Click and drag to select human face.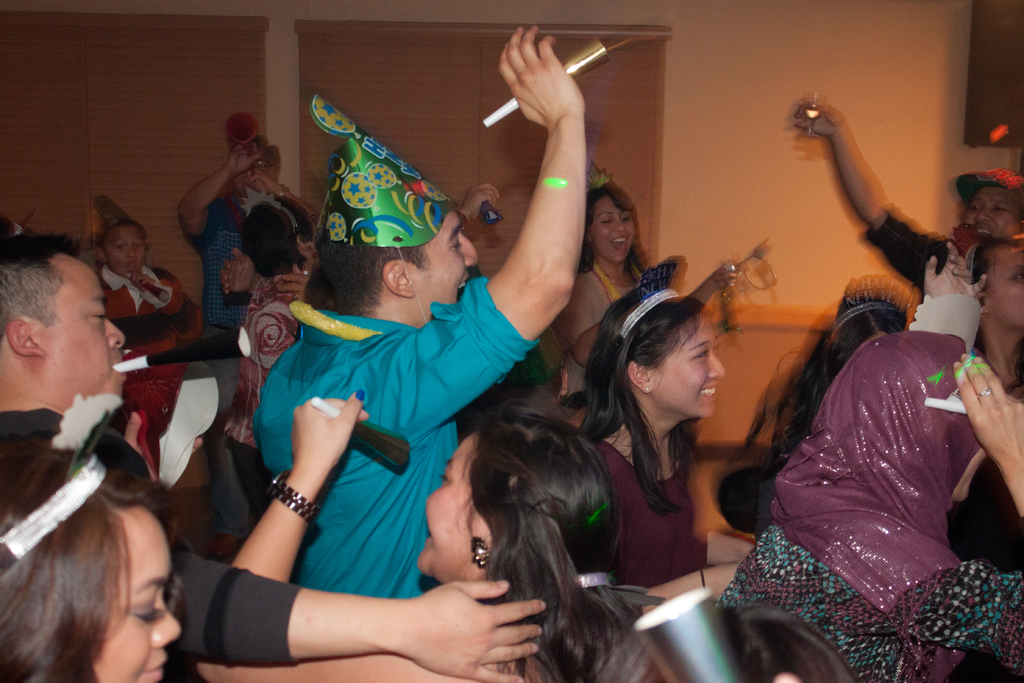
Selection: select_region(988, 239, 1023, 327).
